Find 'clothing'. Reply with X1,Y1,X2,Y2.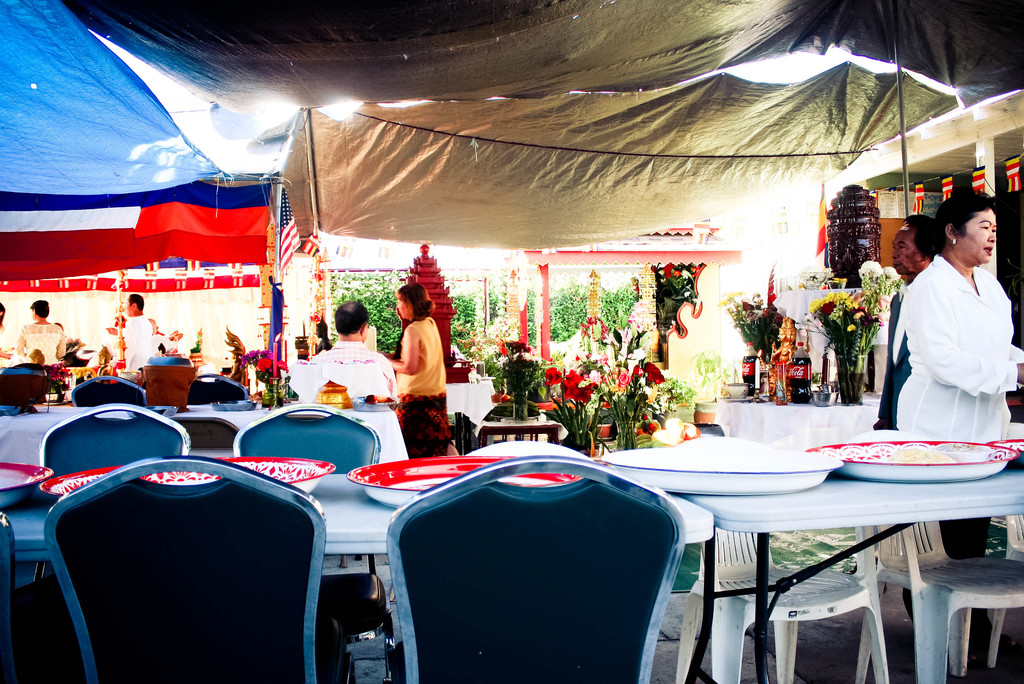
20,321,68,368.
